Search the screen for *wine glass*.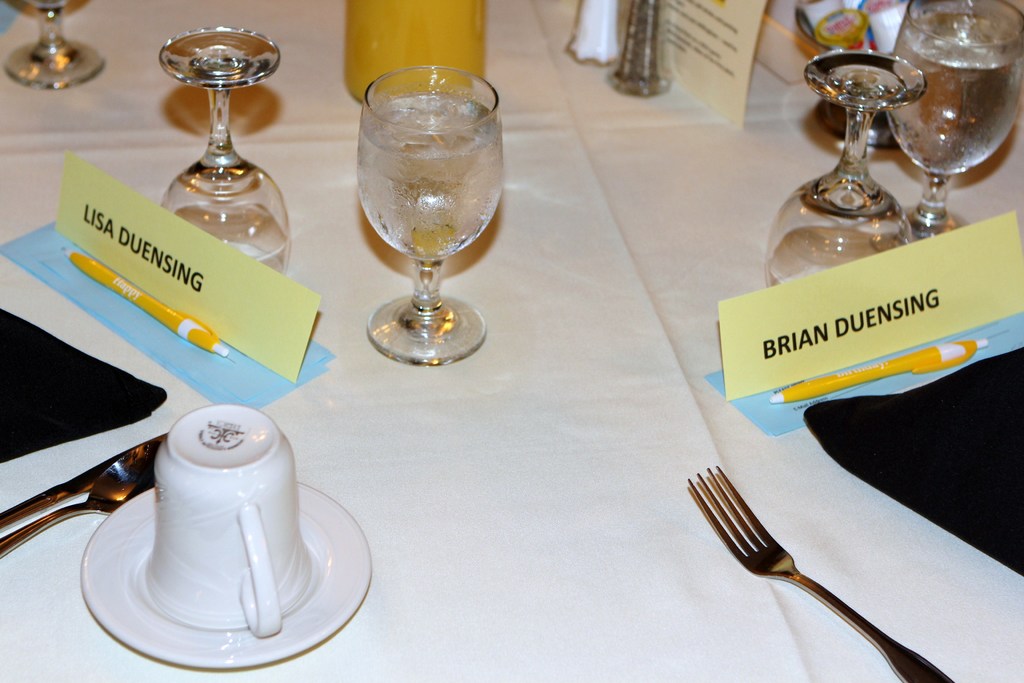
Found at <region>867, 0, 1023, 252</region>.
